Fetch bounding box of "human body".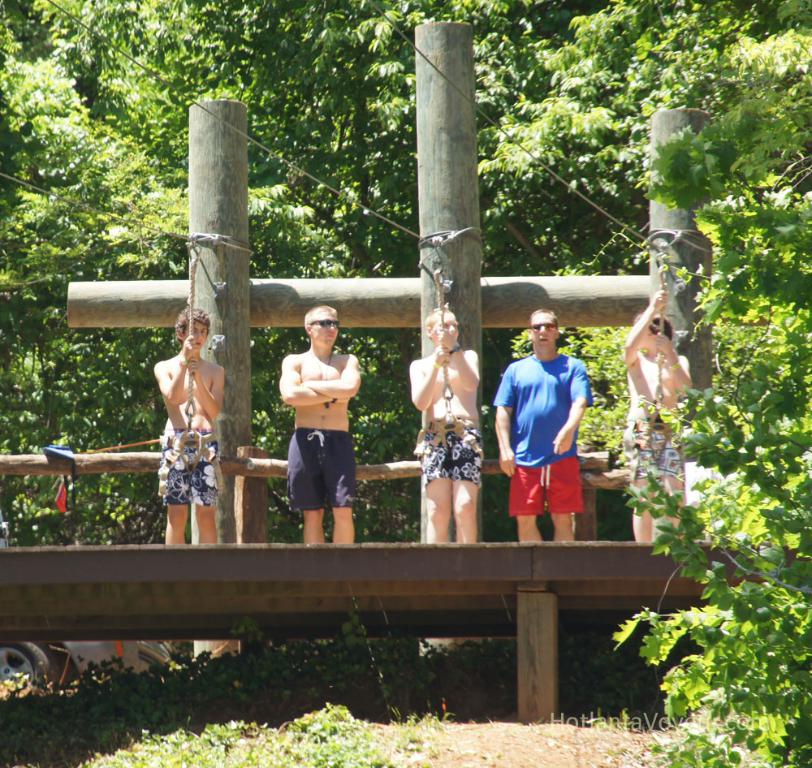
Bbox: pyautogui.locateOnScreen(404, 301, 480, 544).
